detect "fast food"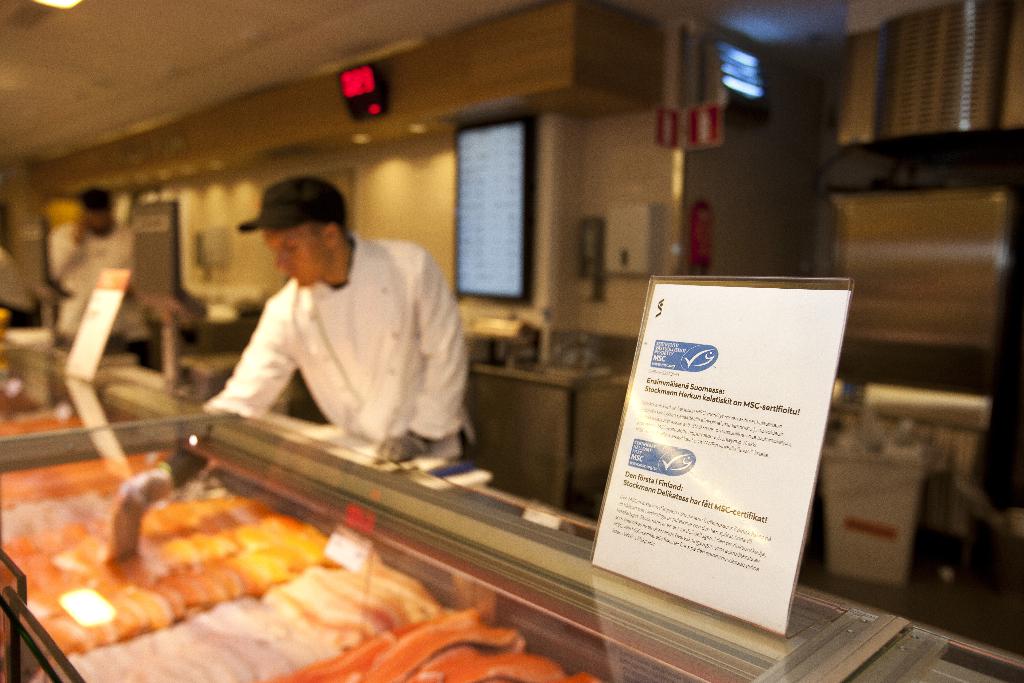
{"left": 255, "top": 609, "right": 598, "bottom": 682}
